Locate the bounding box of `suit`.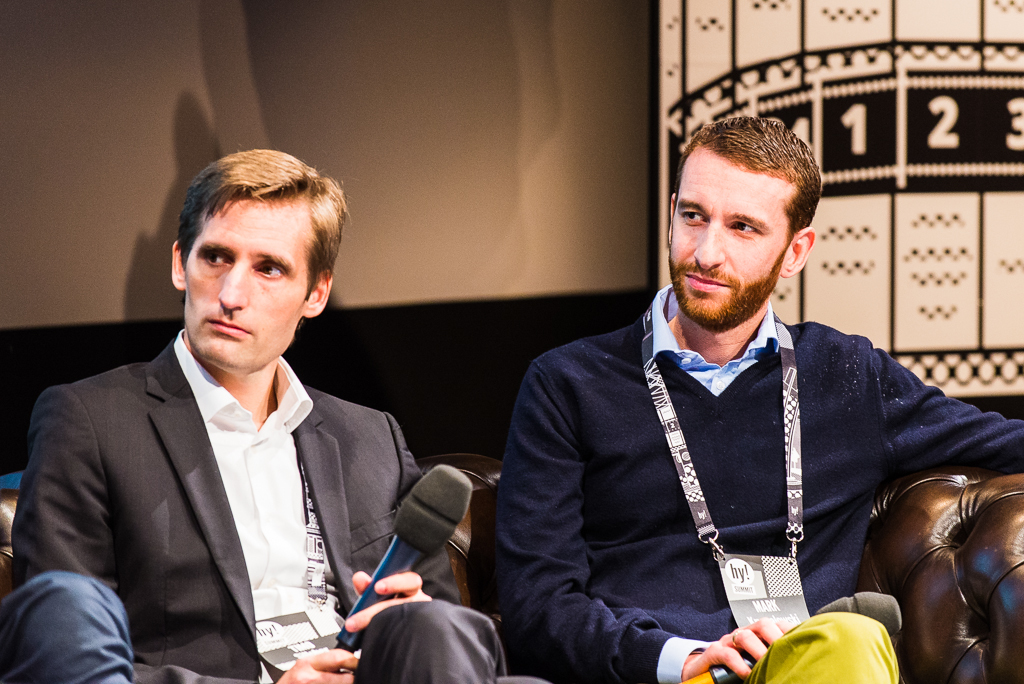
Bounding box: select_region(32, 230, 463, 675).
